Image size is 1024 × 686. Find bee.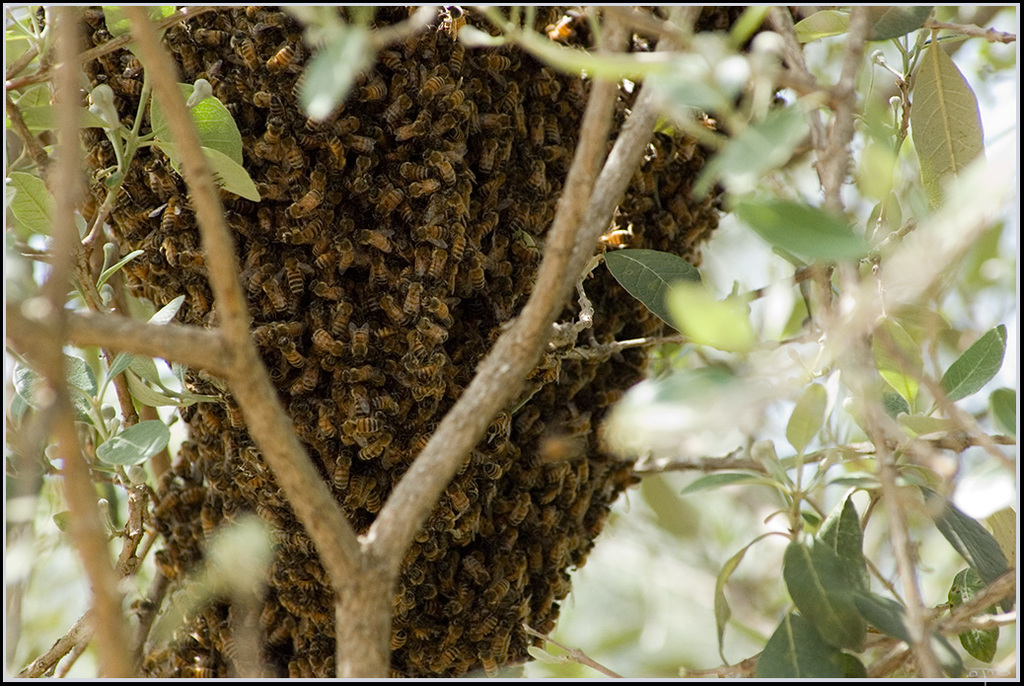
[left=546, top=112, right=556, bottom=148].
